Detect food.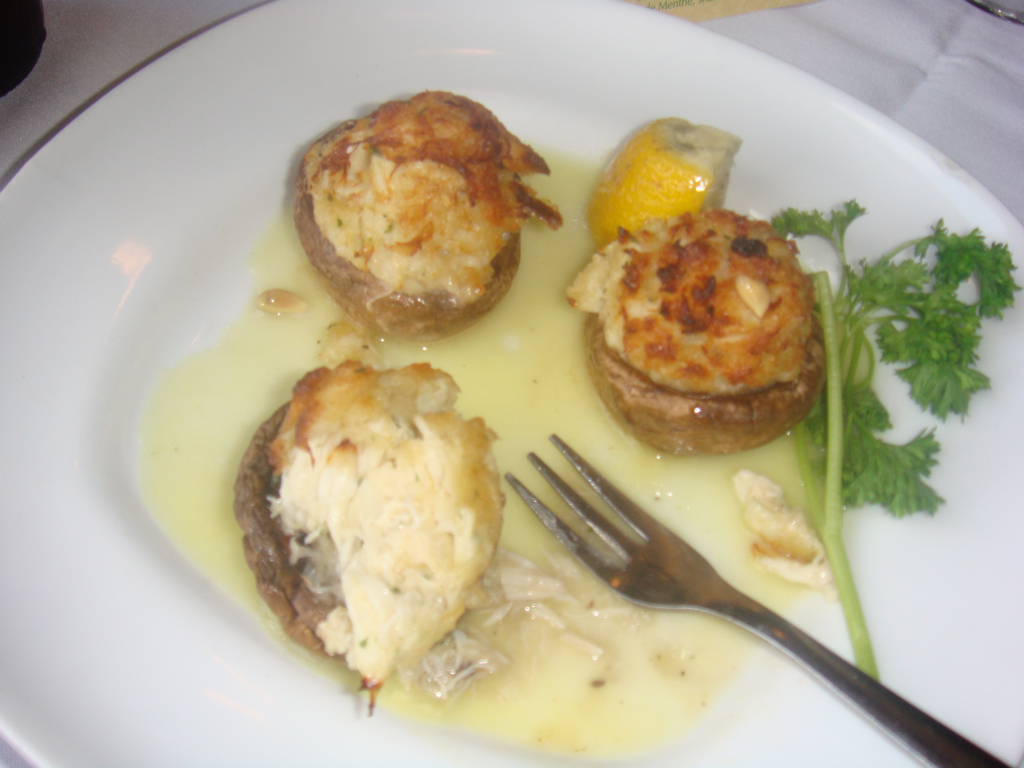
Detected at {"left": 315, "top": 312, "right": 379, "bottom": 367}.
